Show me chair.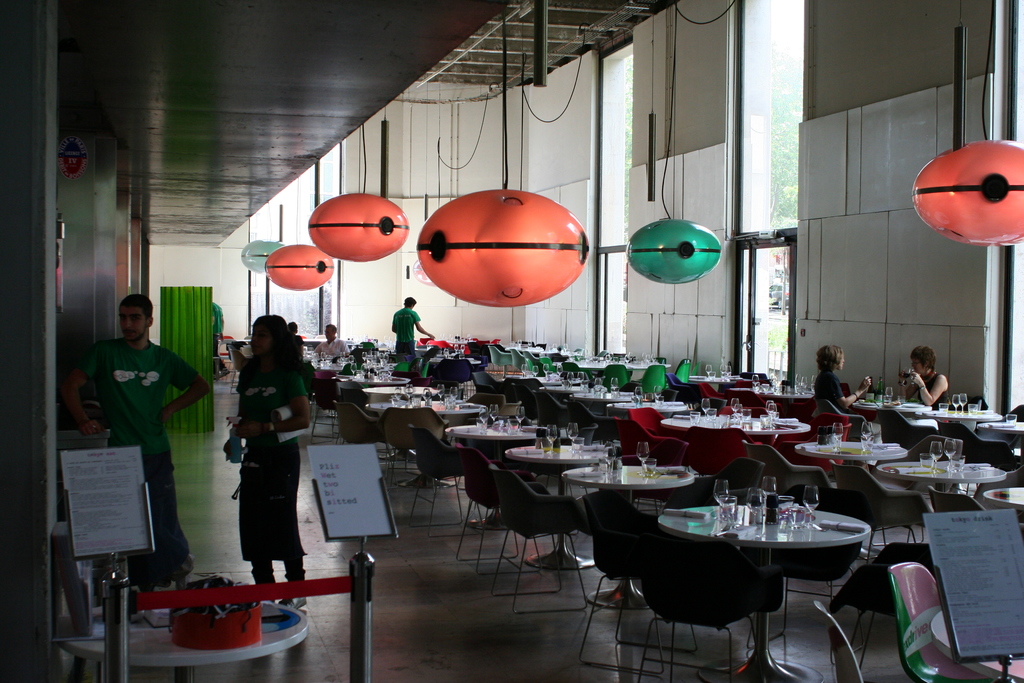
chair is here: <bbox>312, 379, 339, 436</bbox>.
